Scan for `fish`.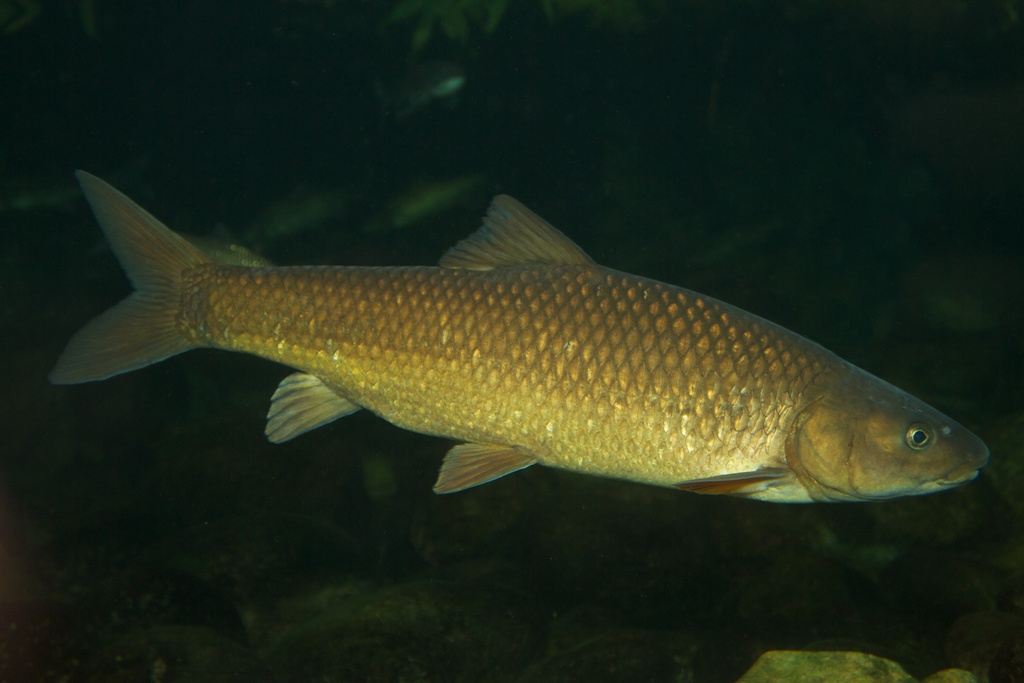
Scan result: box=[48, 163, 993, 495].
